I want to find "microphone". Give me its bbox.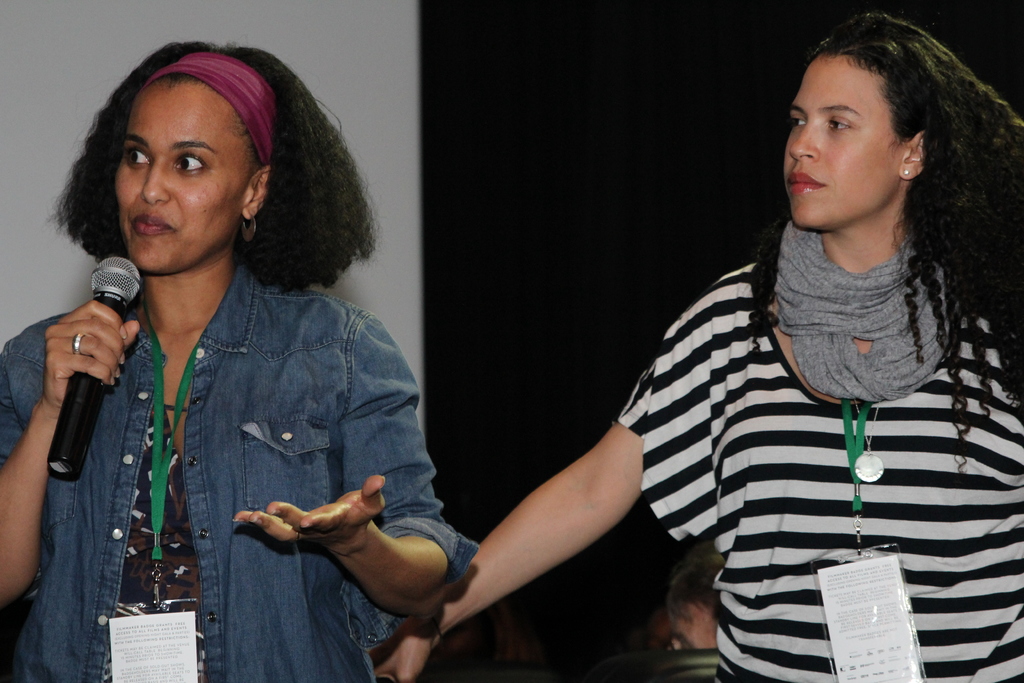
BBox(18, 257, 132, 475).
